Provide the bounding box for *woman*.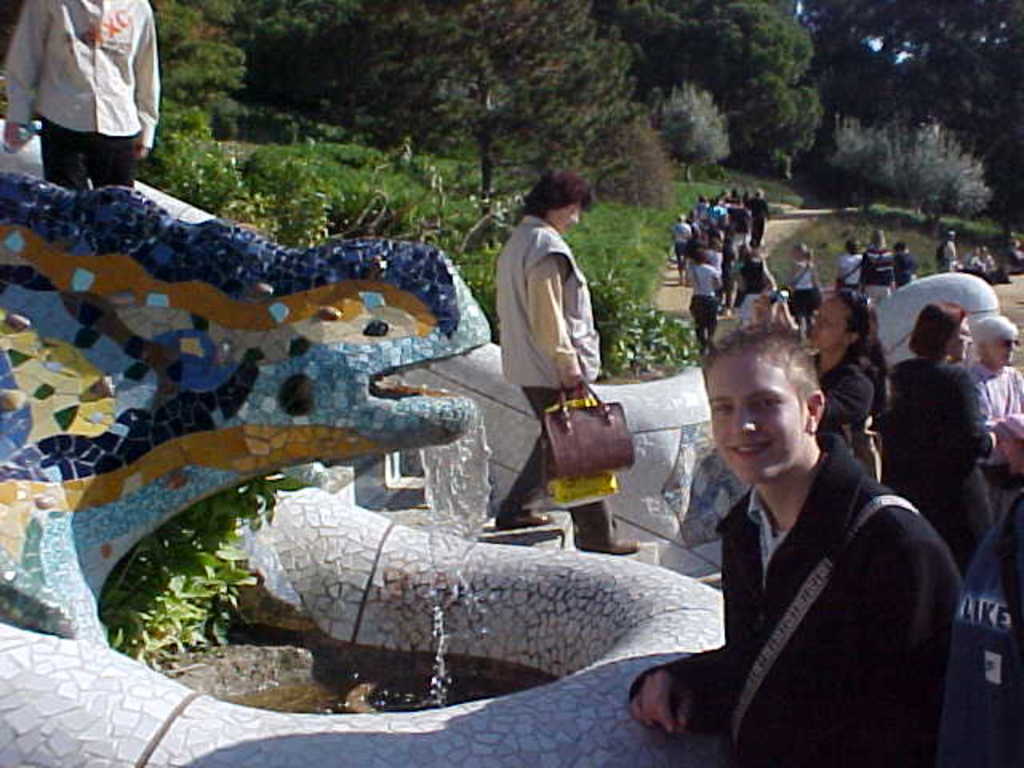
(733,242,781,304).
